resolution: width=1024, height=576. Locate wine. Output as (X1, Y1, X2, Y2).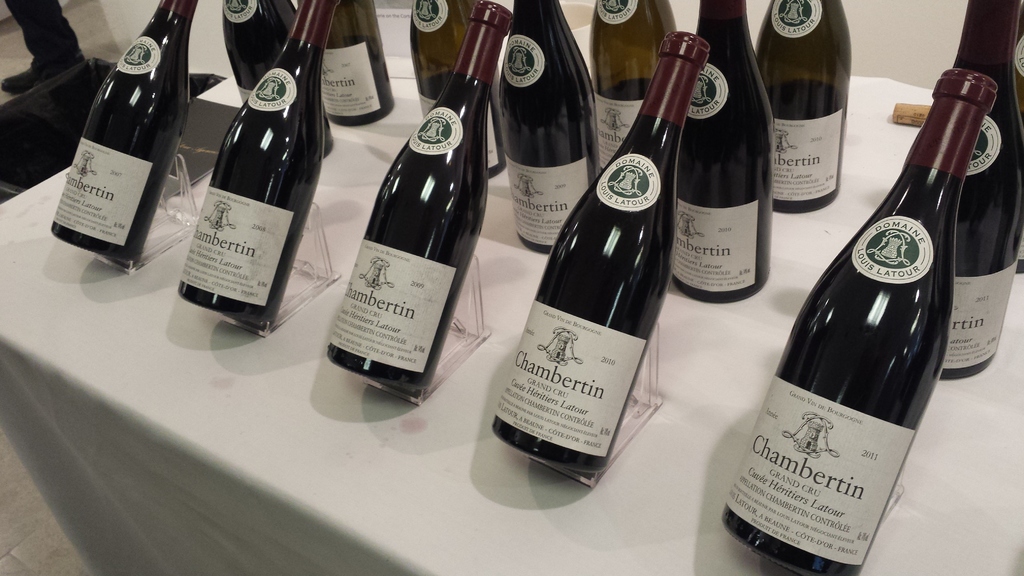
(493, 31, 714, 474).
